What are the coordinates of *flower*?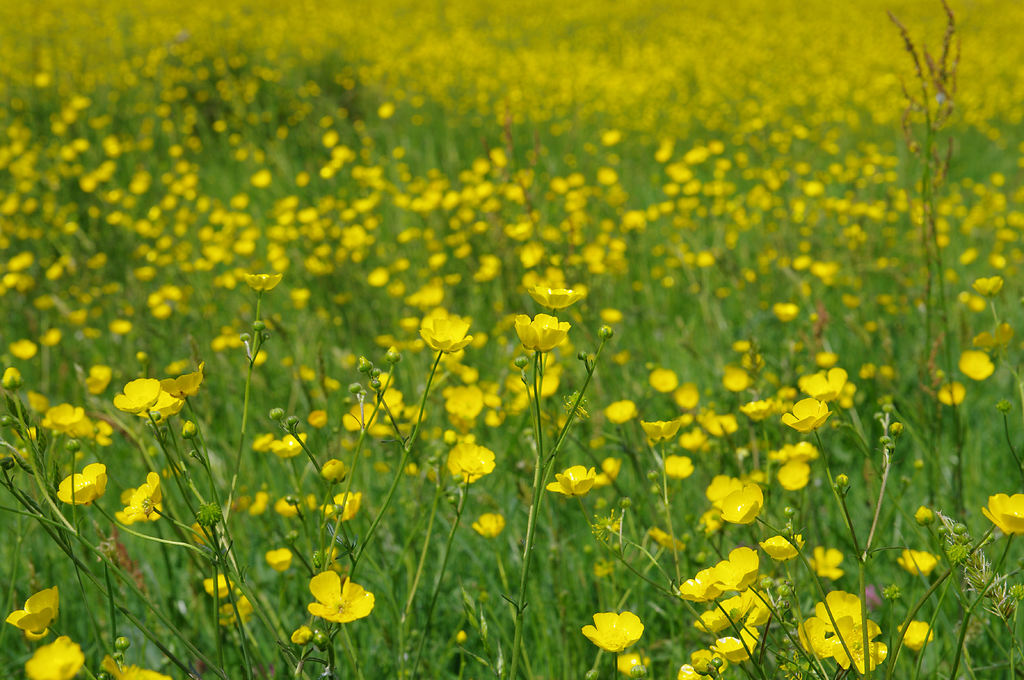
984:493:1023:539.
